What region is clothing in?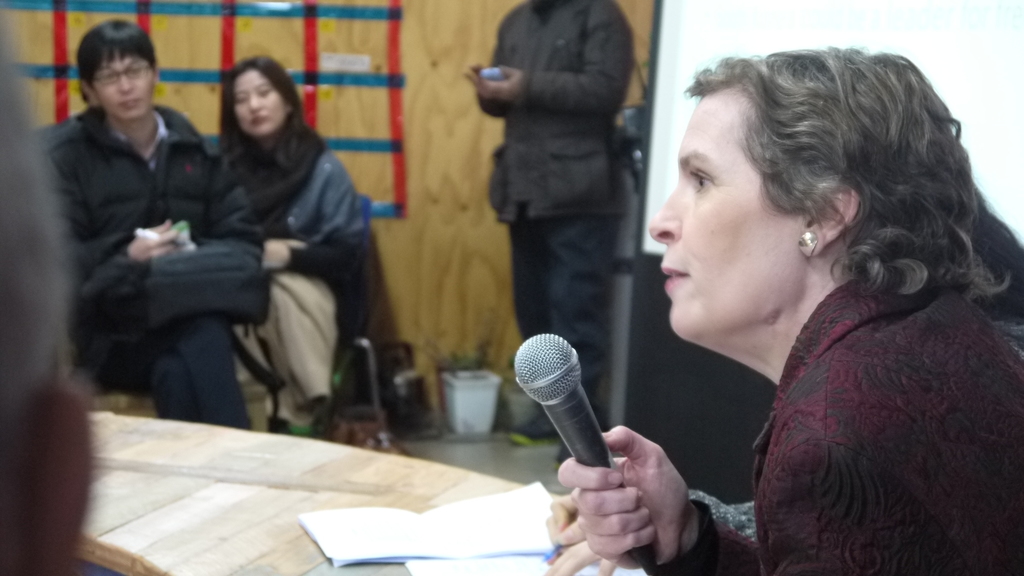
<bbox>488, 0, 636, 412</bbox>.
